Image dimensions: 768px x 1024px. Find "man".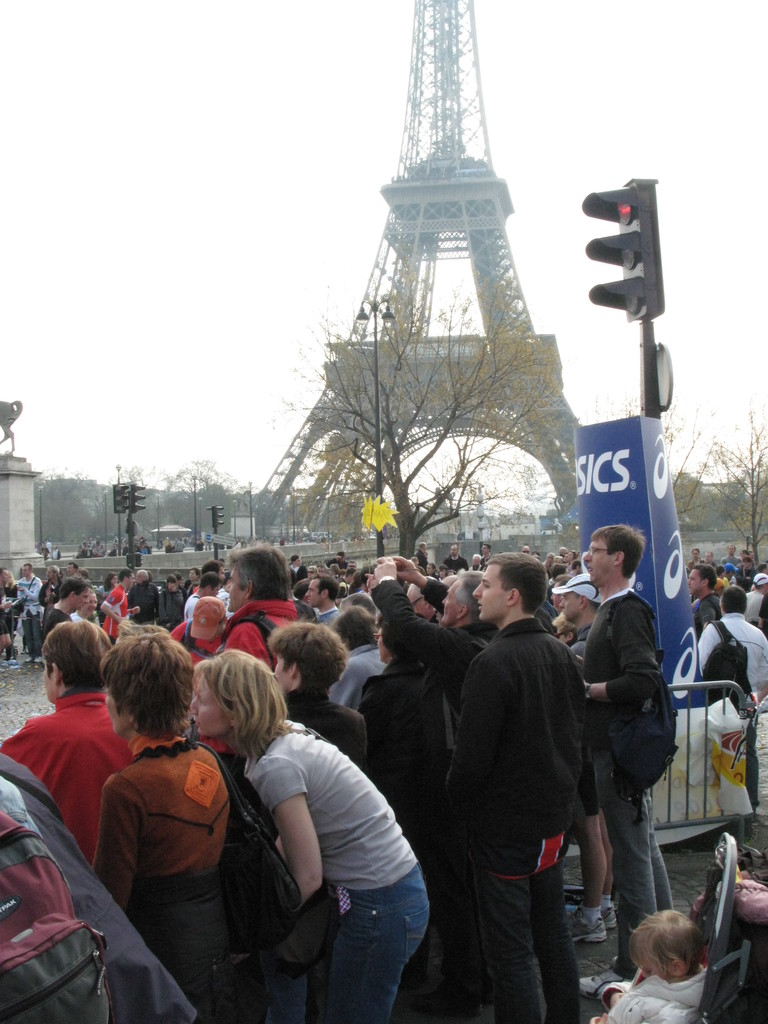
bbox(565, 577, 625, 944).
